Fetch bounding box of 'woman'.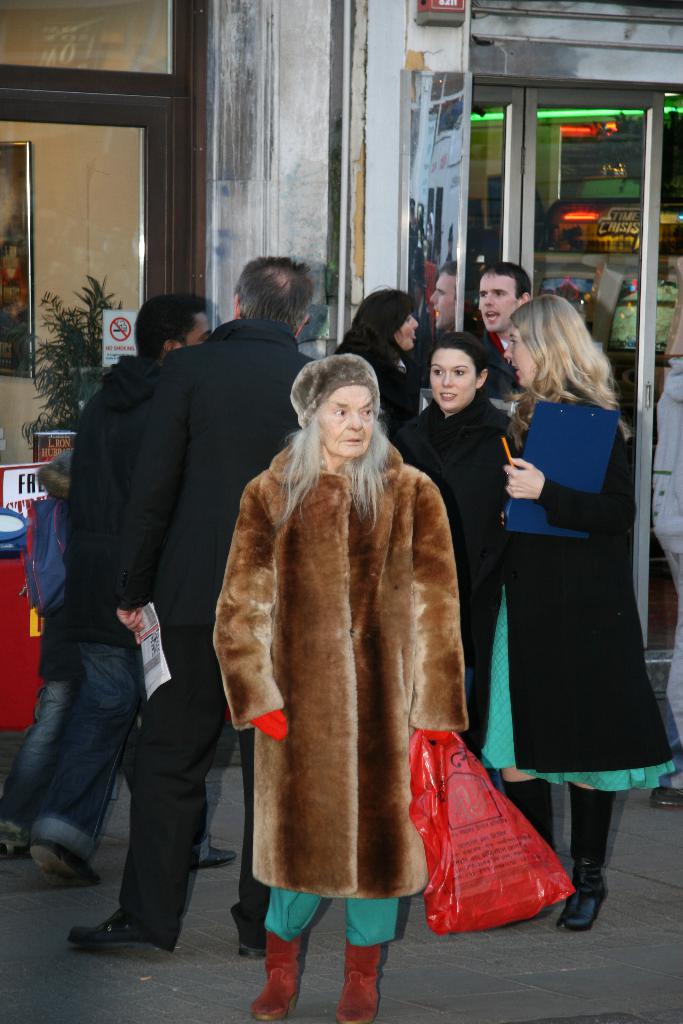
Bbox: [x1=202, y1=346, x2=472, y2=1023].
